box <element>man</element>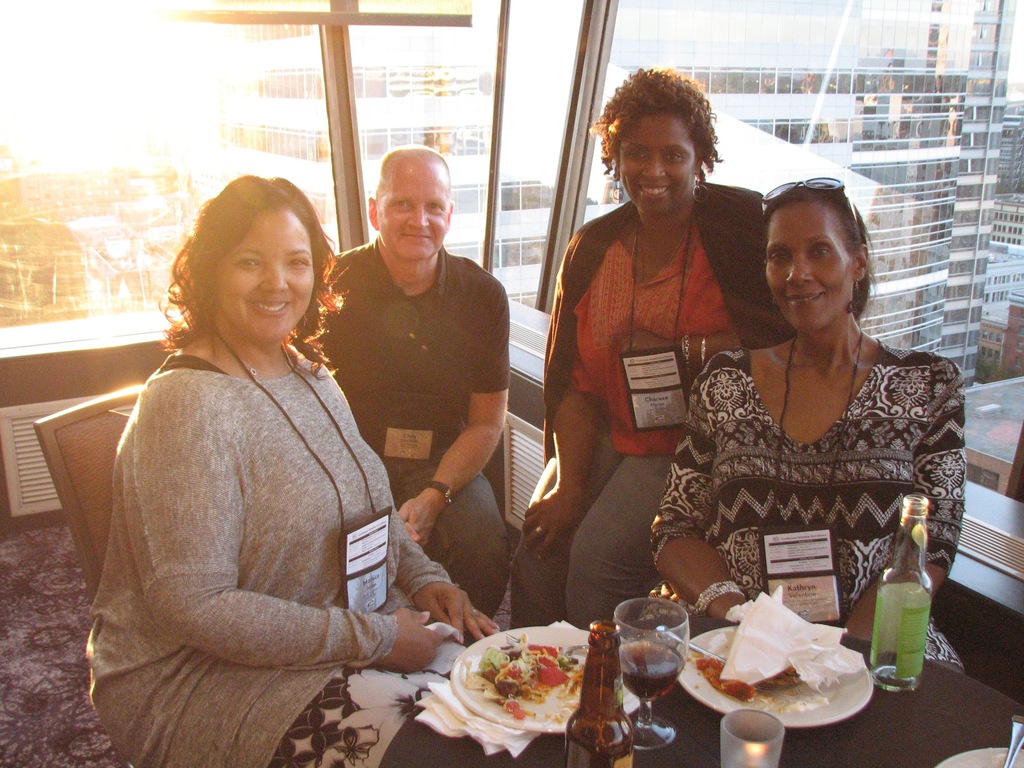
rect(310, 134, 532, 606)
